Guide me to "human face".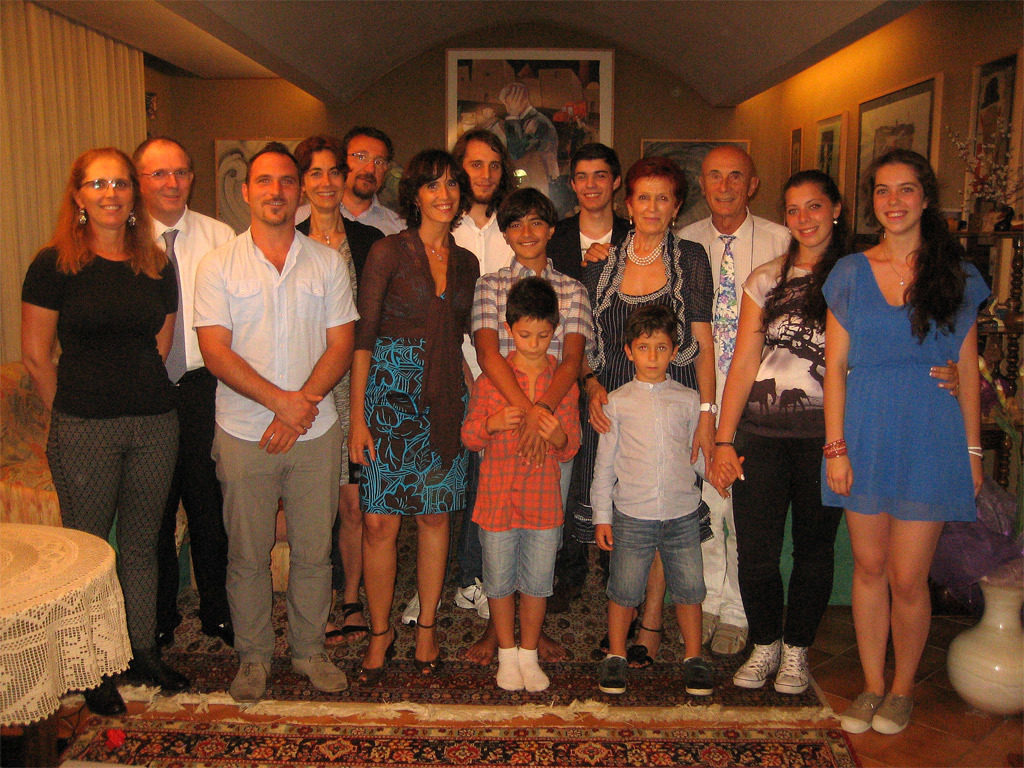
Guidance: BBox(701, 153, 748, 215).
